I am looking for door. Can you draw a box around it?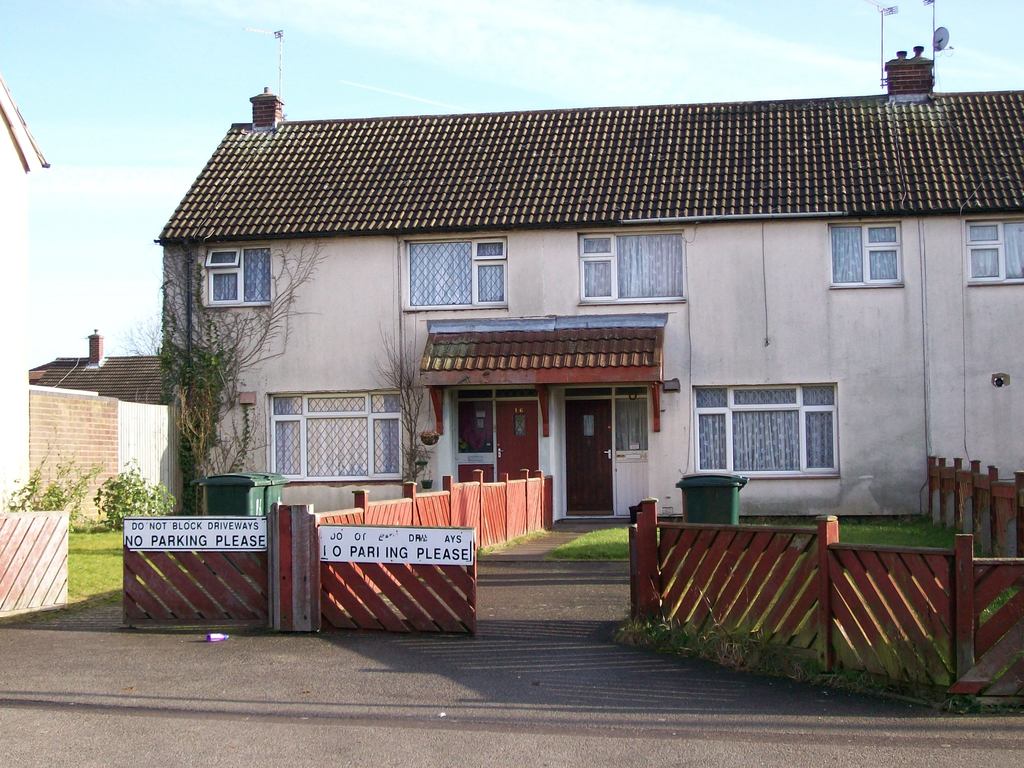
Sure, the bounding box is detection(497, 401, 536, 480).
